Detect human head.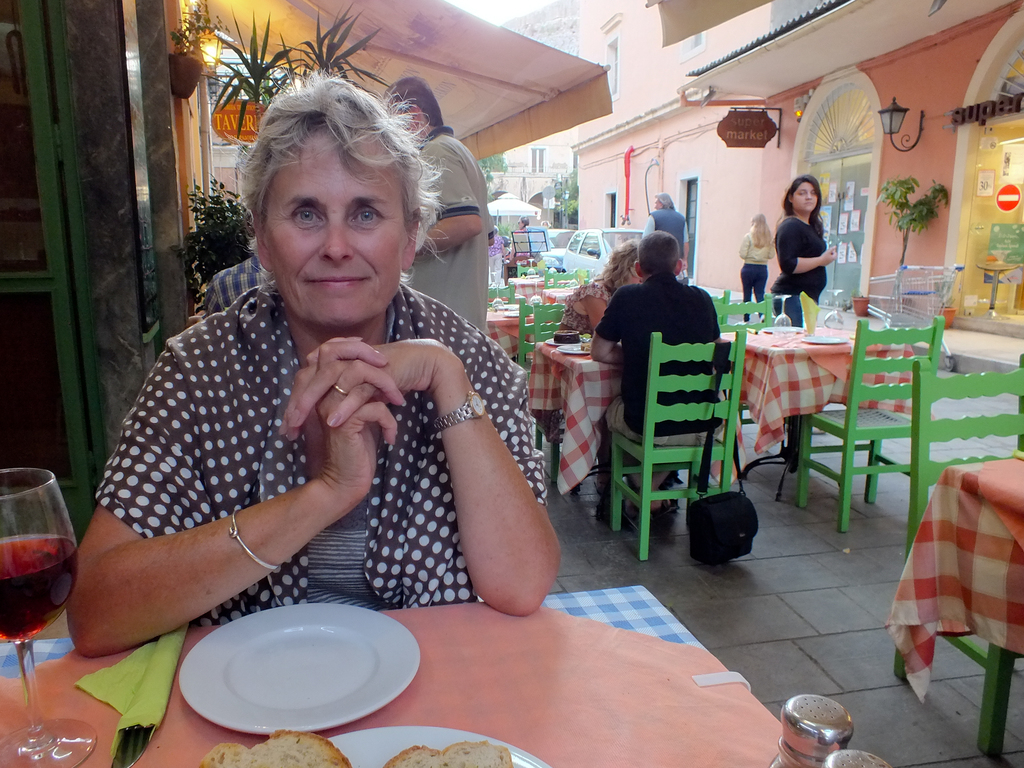
Detected at box=[520, 220, 530, 228].
